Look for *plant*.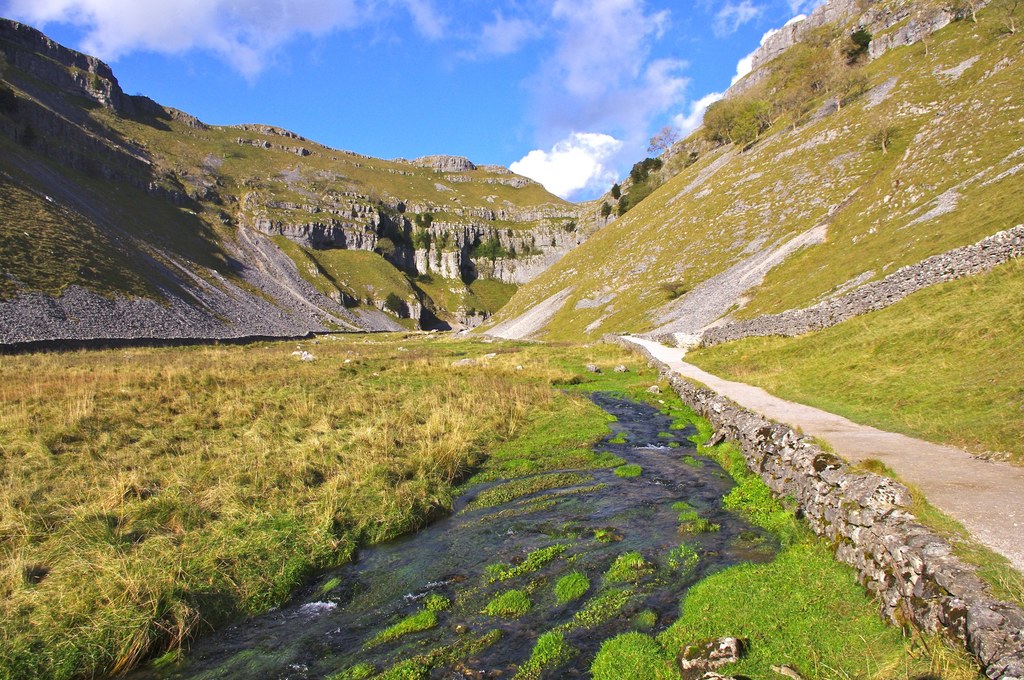
Found: <box>506,495,570,514</box>.
